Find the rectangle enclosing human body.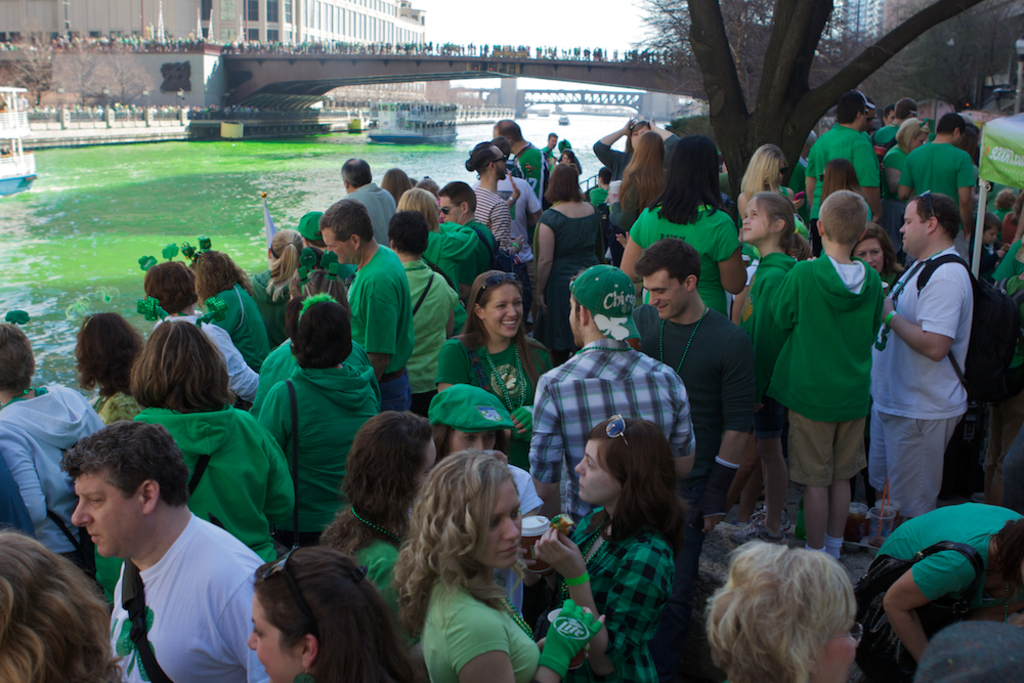
0, 311, 117, 568.
